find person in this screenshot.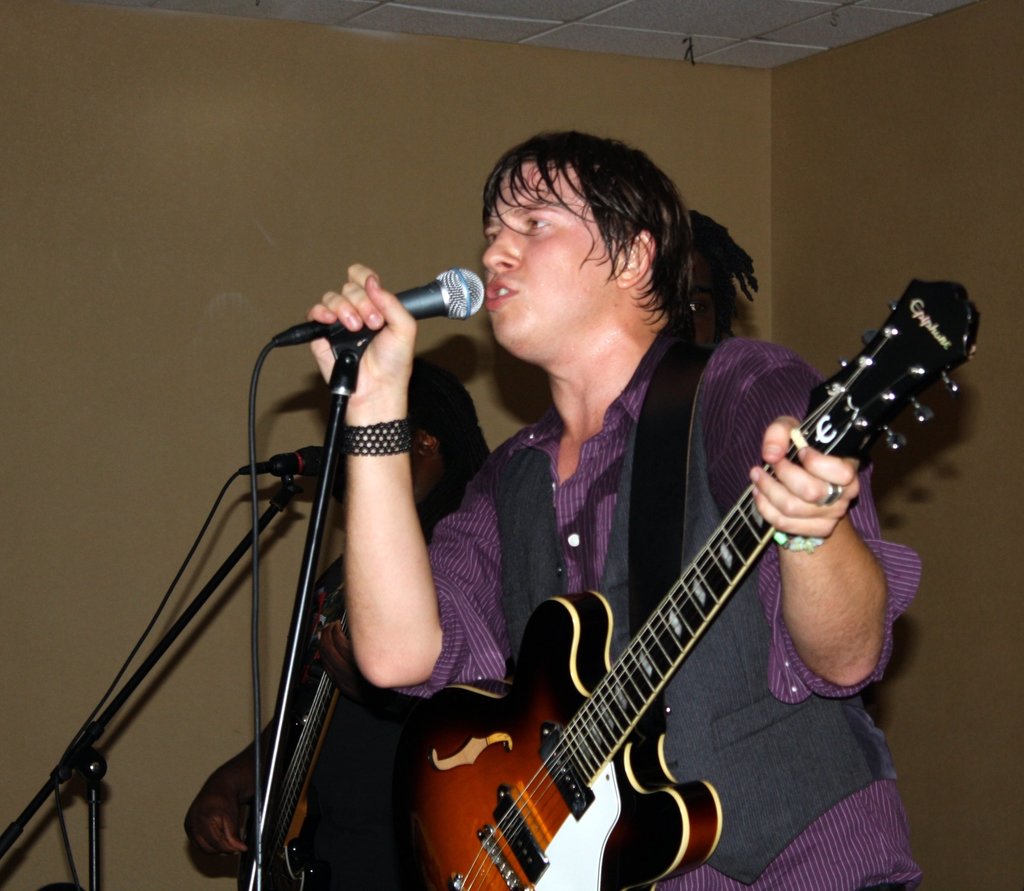
The bounding box for person is l=365, t=163, r=932, b=890.
